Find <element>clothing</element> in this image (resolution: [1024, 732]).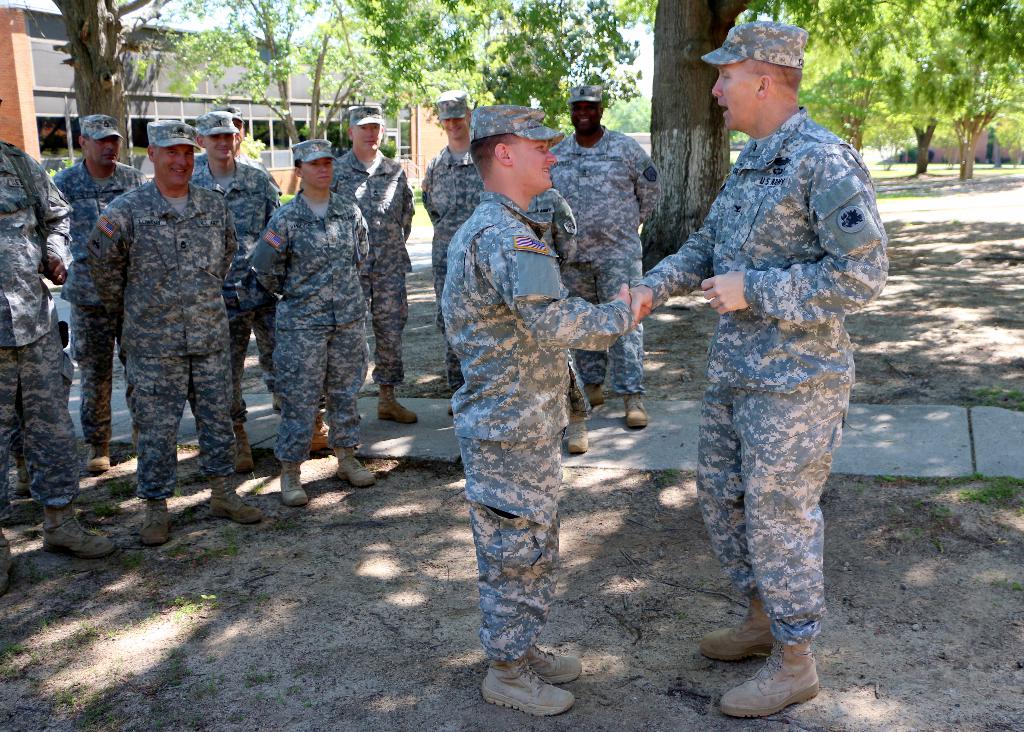
x1=332, y1=147, x2=416, y2=383.
